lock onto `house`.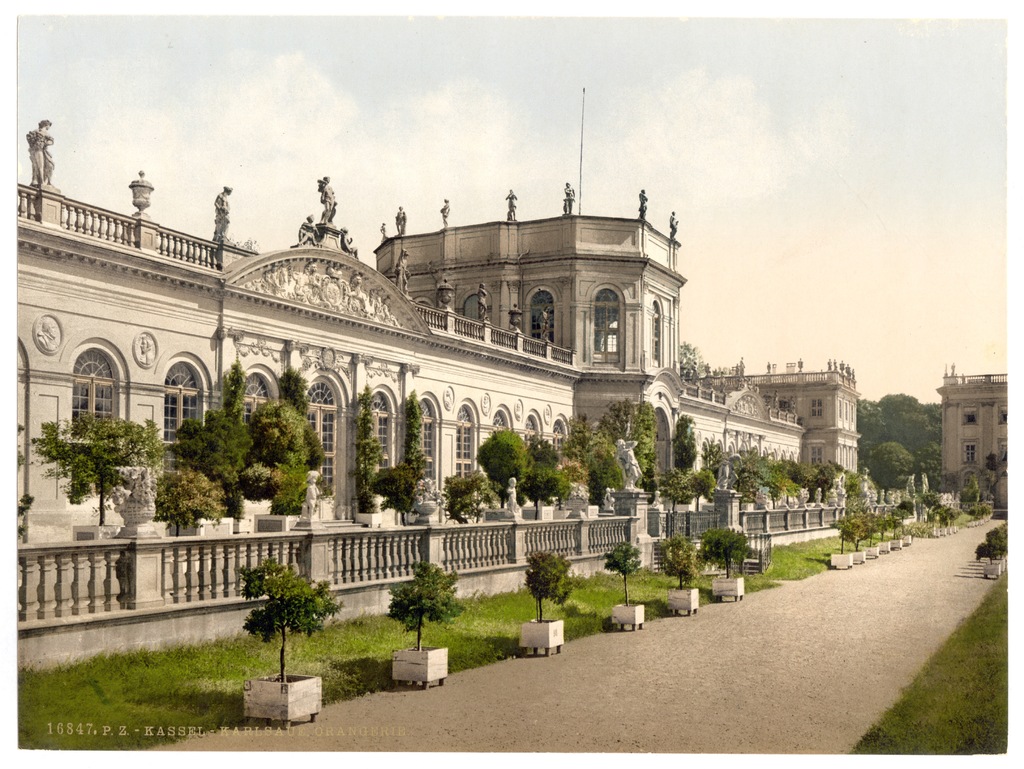
Locked: 698, 353, 862, 492.
